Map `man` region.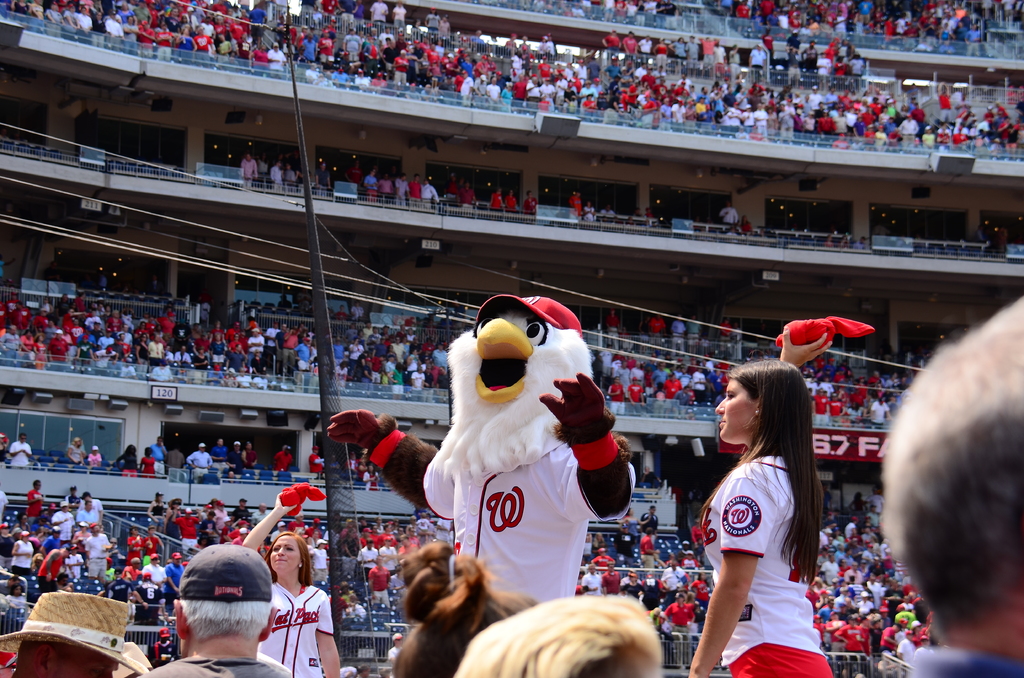
Mapped to 254 505 270 521.
